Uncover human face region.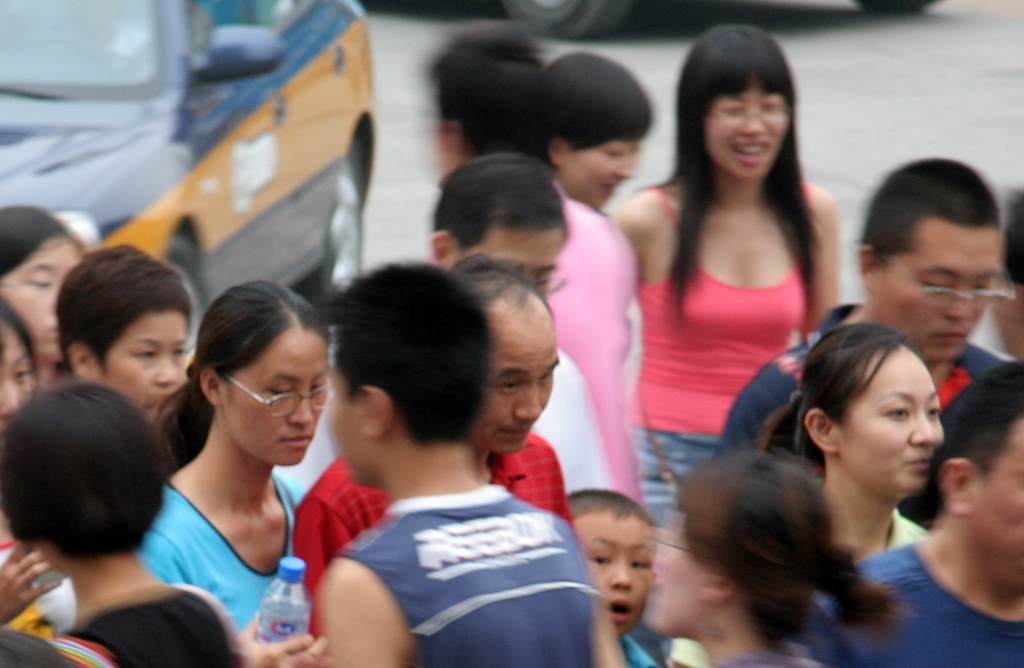
Uncovered: box=[223, 330, 326, 468].
